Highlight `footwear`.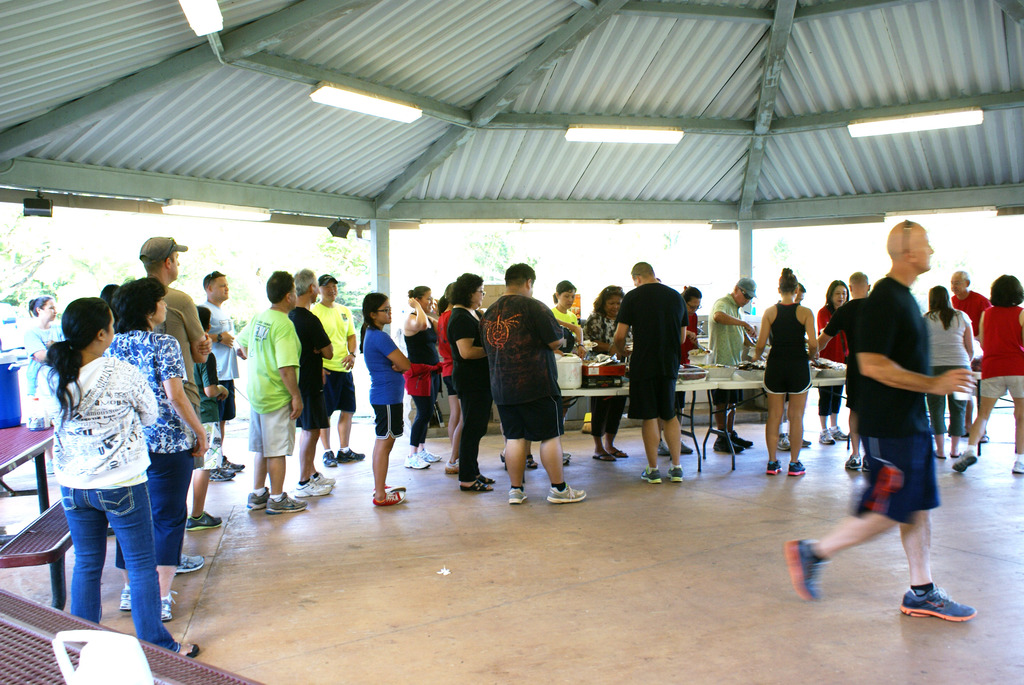
Highlighted region: locate(785, 538, 836, 597).
